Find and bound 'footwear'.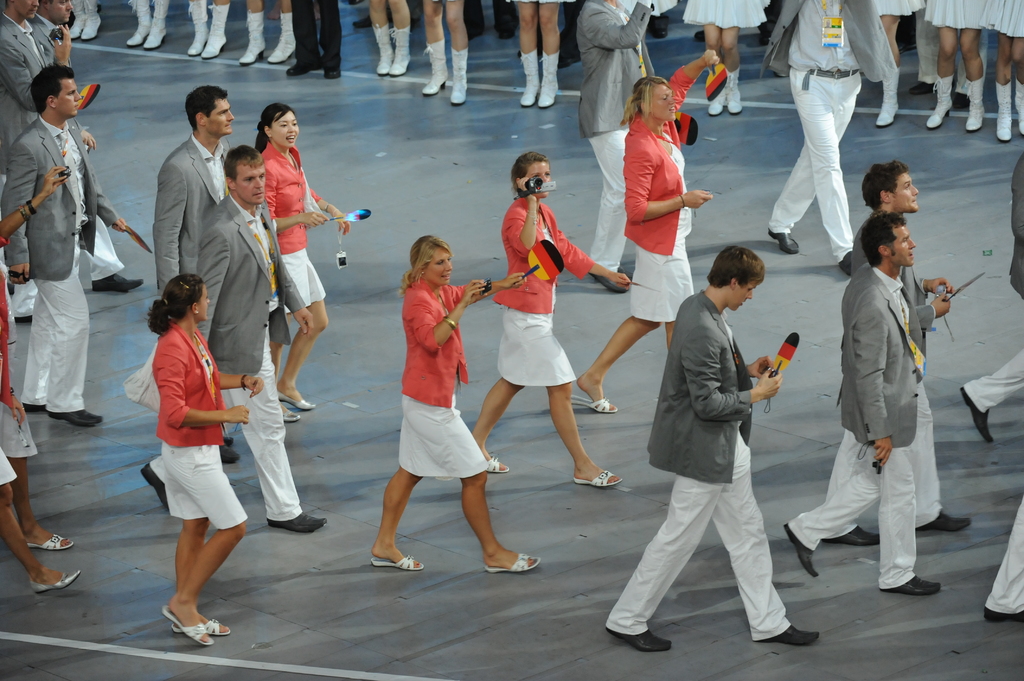
Bound: [x1=280, y1=407, x2=303, y2=427].
